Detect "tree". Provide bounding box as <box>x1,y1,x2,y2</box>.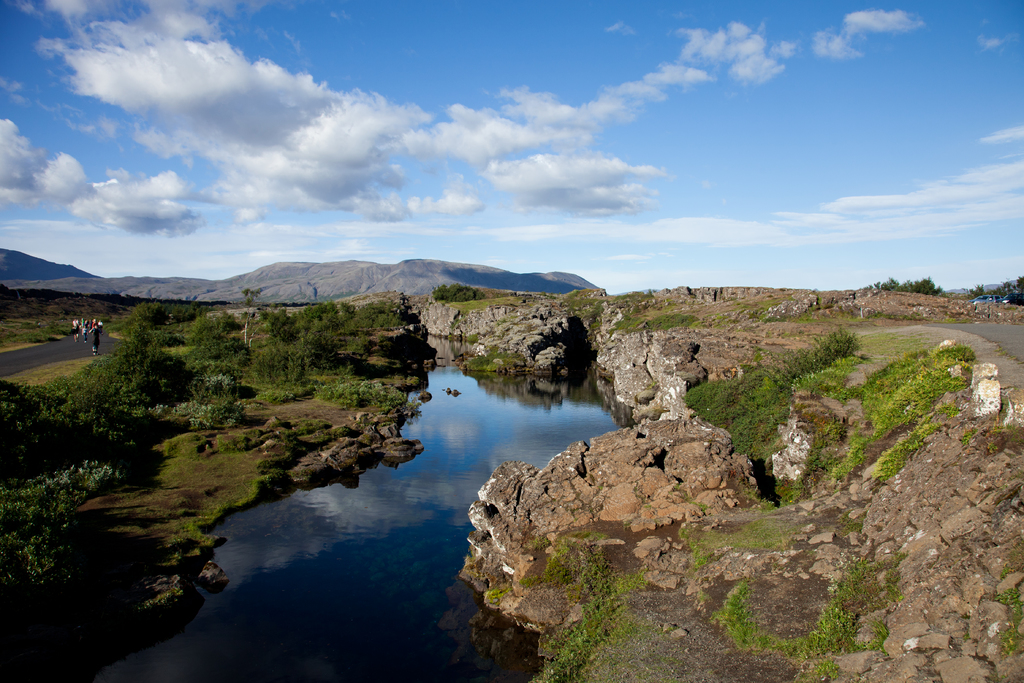
<box>239,285,264,342</box>.
